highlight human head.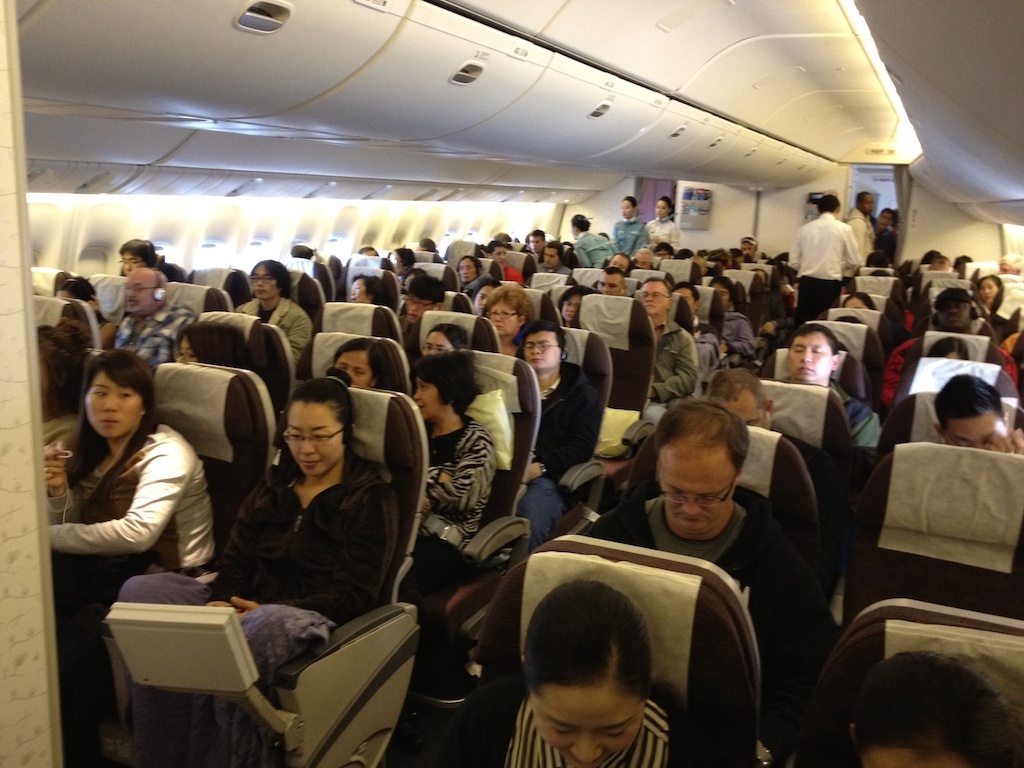
Highlighted region: box(249, 261, 290, 300).
